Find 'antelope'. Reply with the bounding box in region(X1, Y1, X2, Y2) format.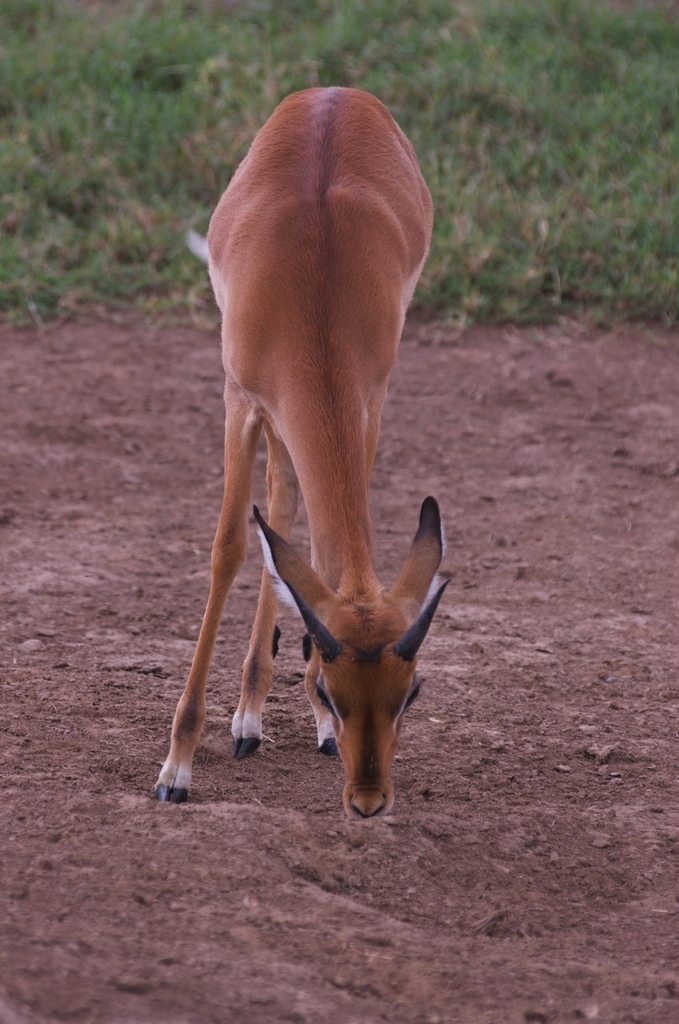
region(150, 84, 456, 827).
